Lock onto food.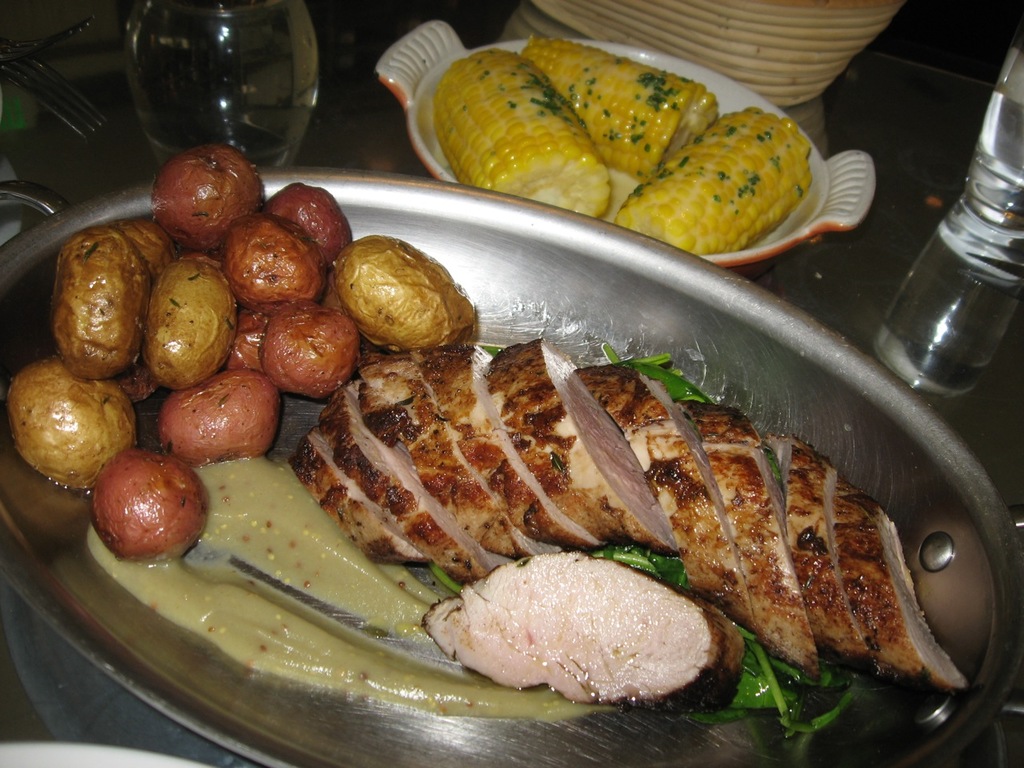
Locked: 290,429,426,565.
